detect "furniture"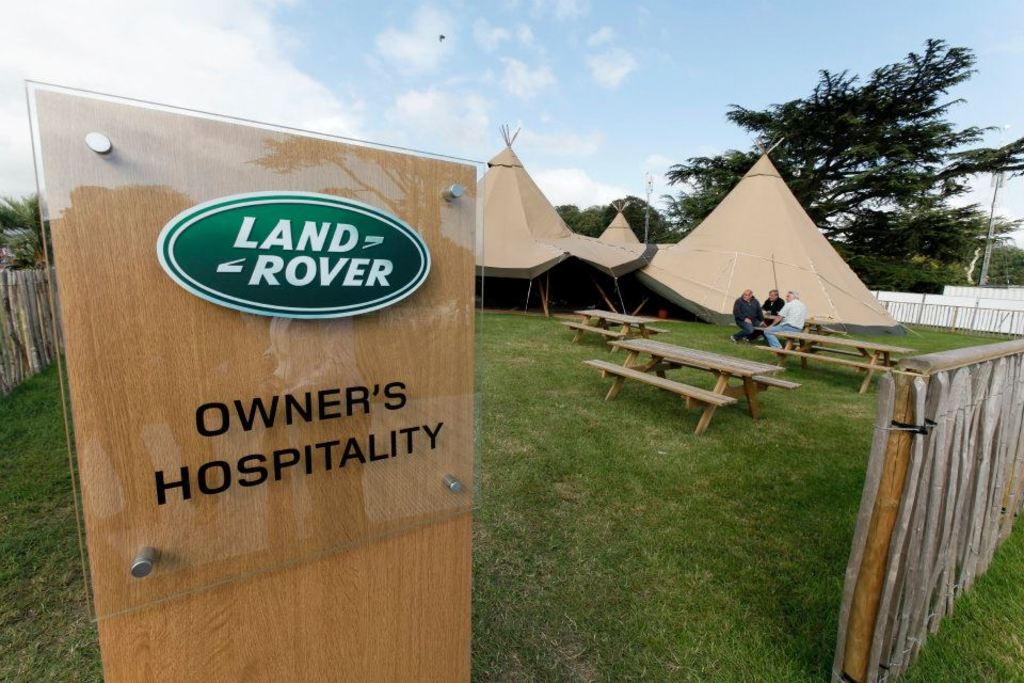
bbox=[732, 314, 833, 346]
